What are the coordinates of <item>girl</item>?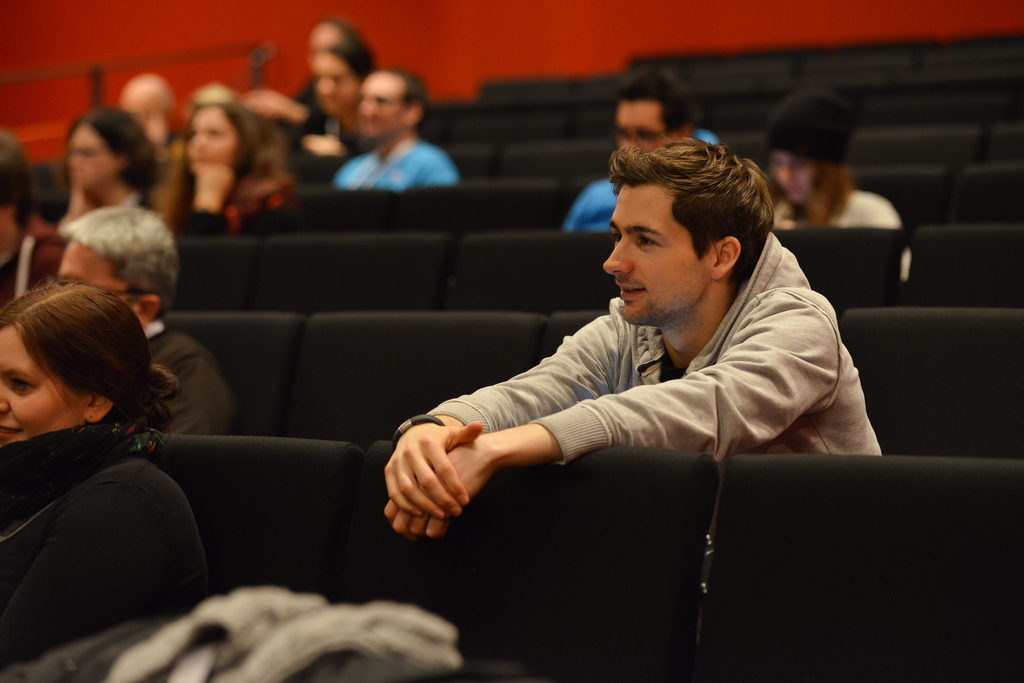
l=766, t=86, r=902, b=226.
